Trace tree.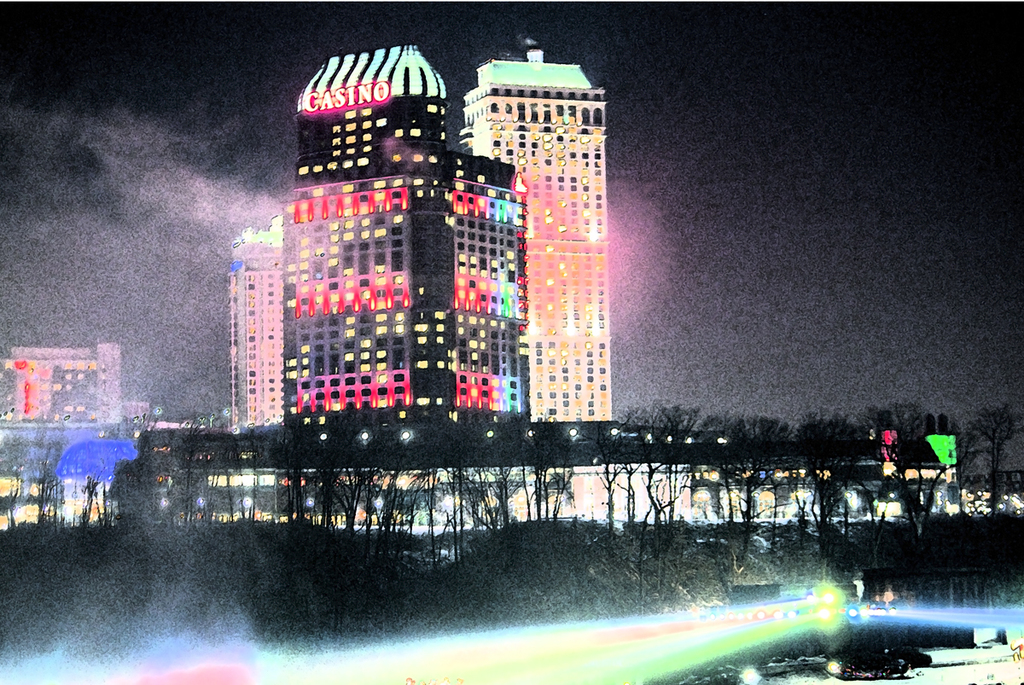
Traced to region(965, 402, 1023, 514).
